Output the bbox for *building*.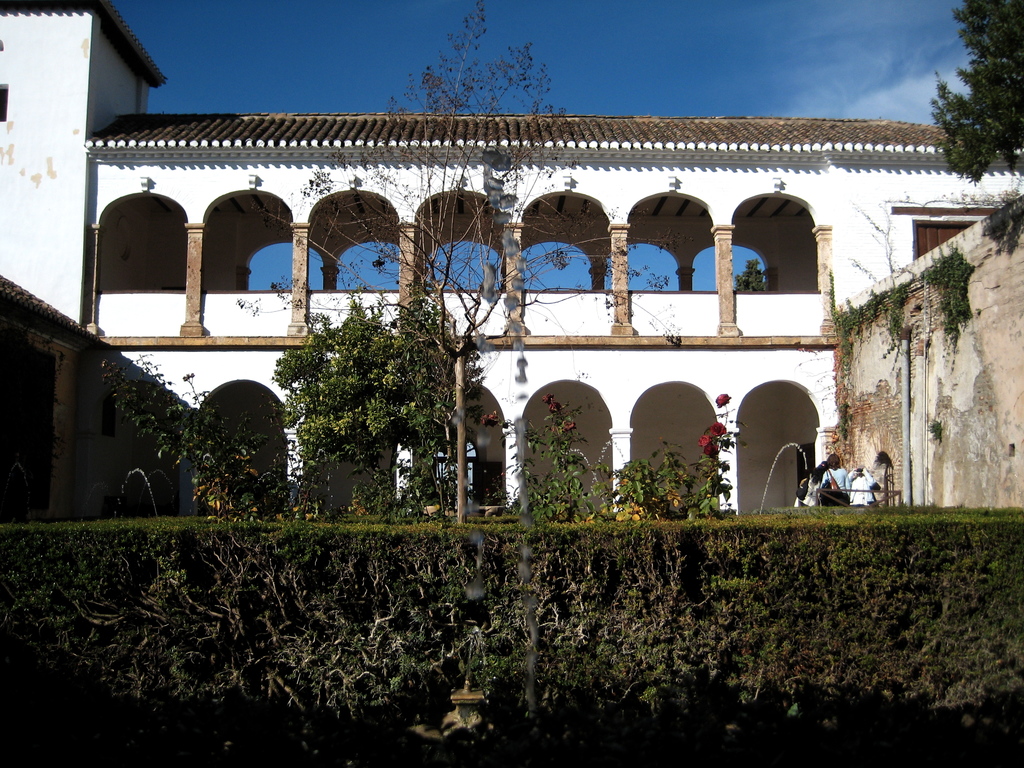
(left=0, top=0, right=1023, bottom=512).
